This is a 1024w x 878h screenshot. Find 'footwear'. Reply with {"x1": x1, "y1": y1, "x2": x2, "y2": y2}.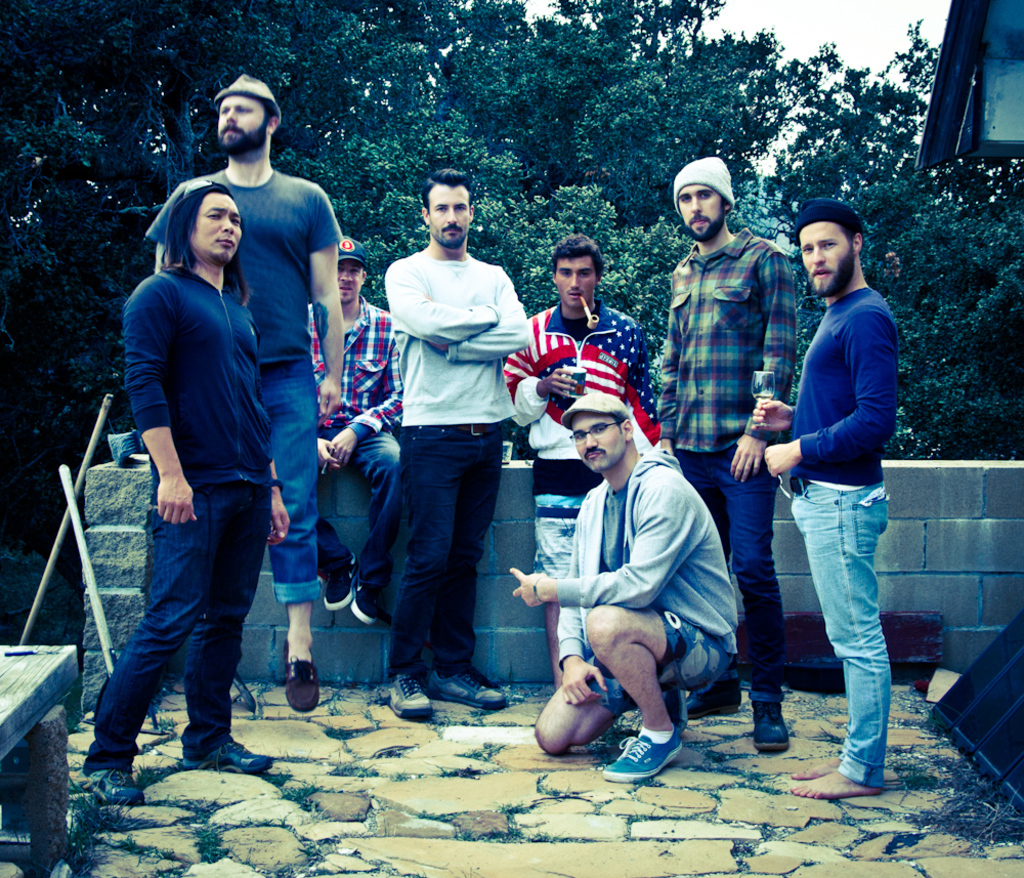
{"x1": 345, "y1": 574, "x2": 383, "y2": 626}.
